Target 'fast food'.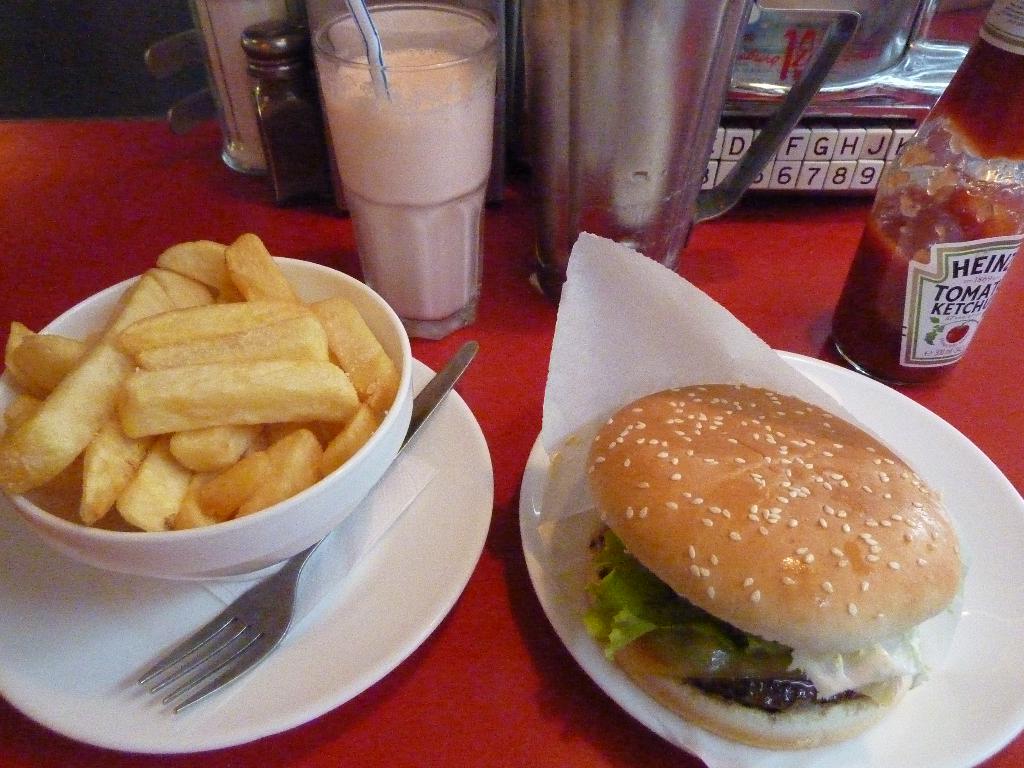
Target region: Rect(1, 340, 129, 487).
